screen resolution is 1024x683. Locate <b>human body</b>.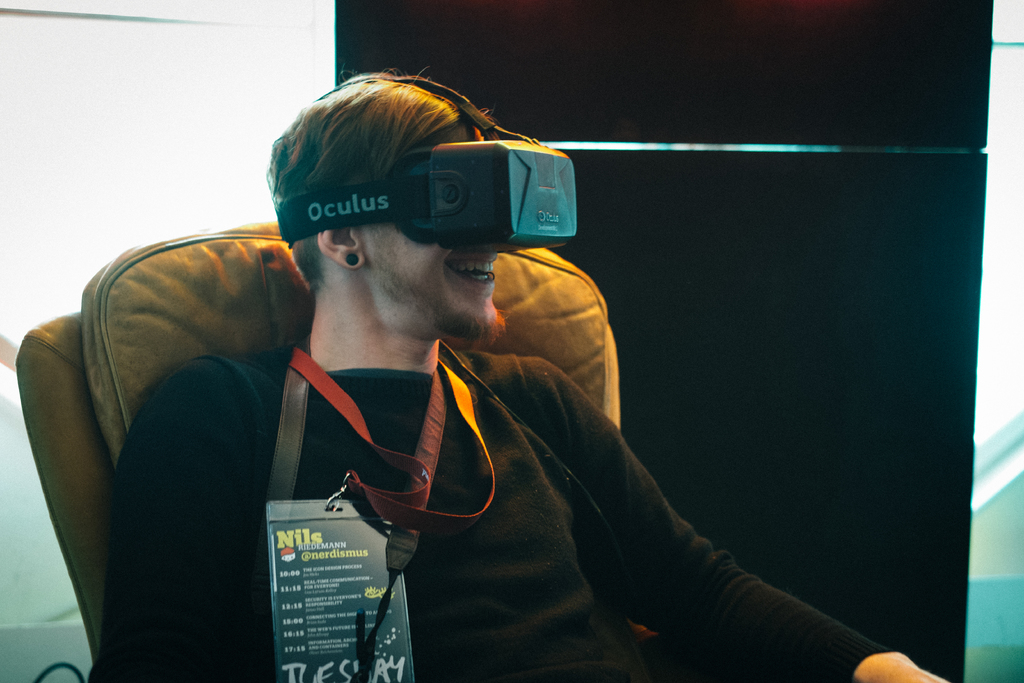
87:61:952:682.
